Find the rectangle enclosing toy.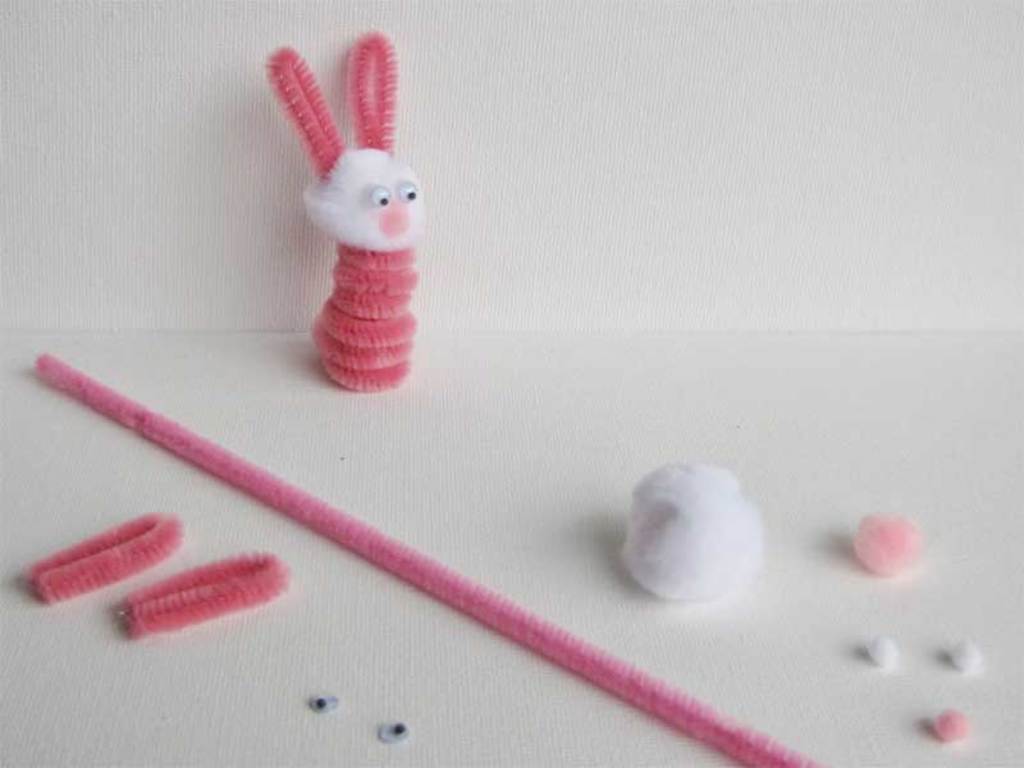
bbox=[854, 507, 924, 570].
